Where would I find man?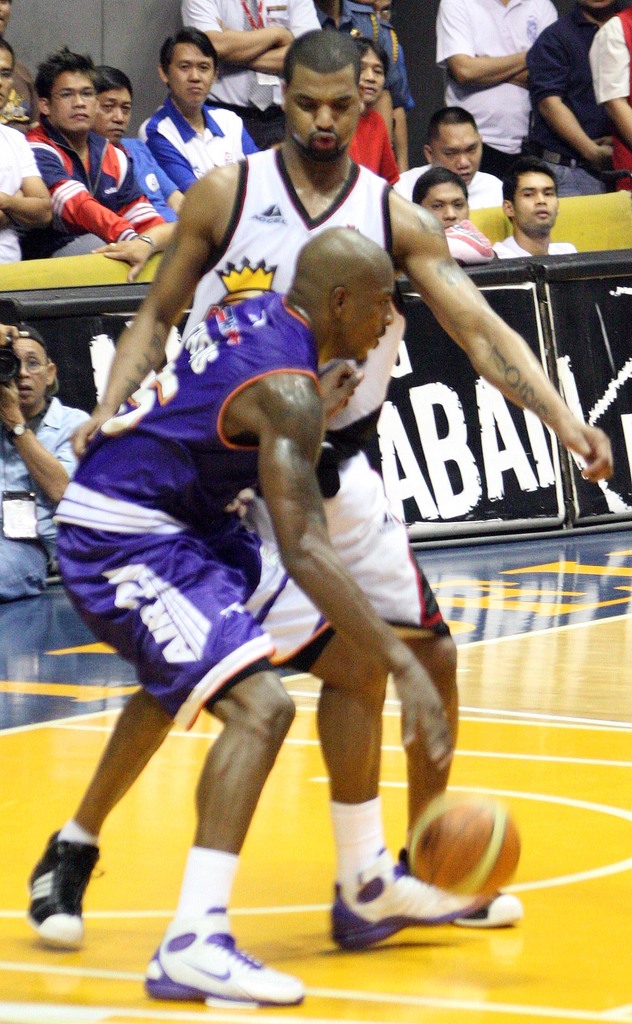
At 389 97 524 209.
